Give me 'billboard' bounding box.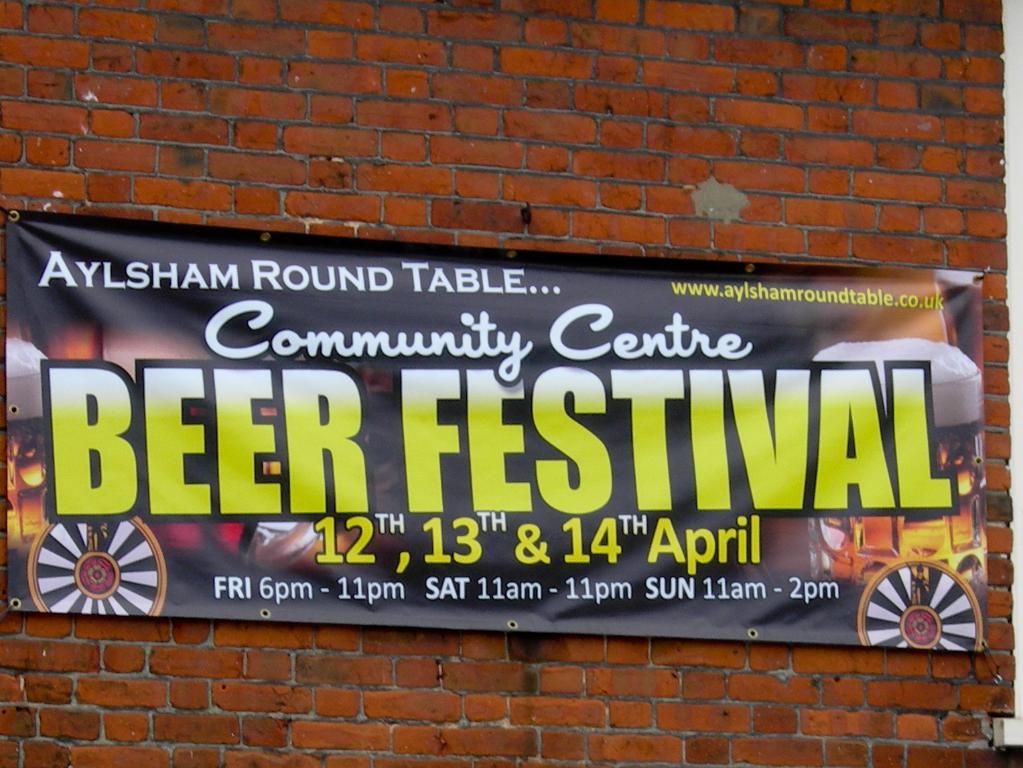
Rect(38, 204, 964, 657).
